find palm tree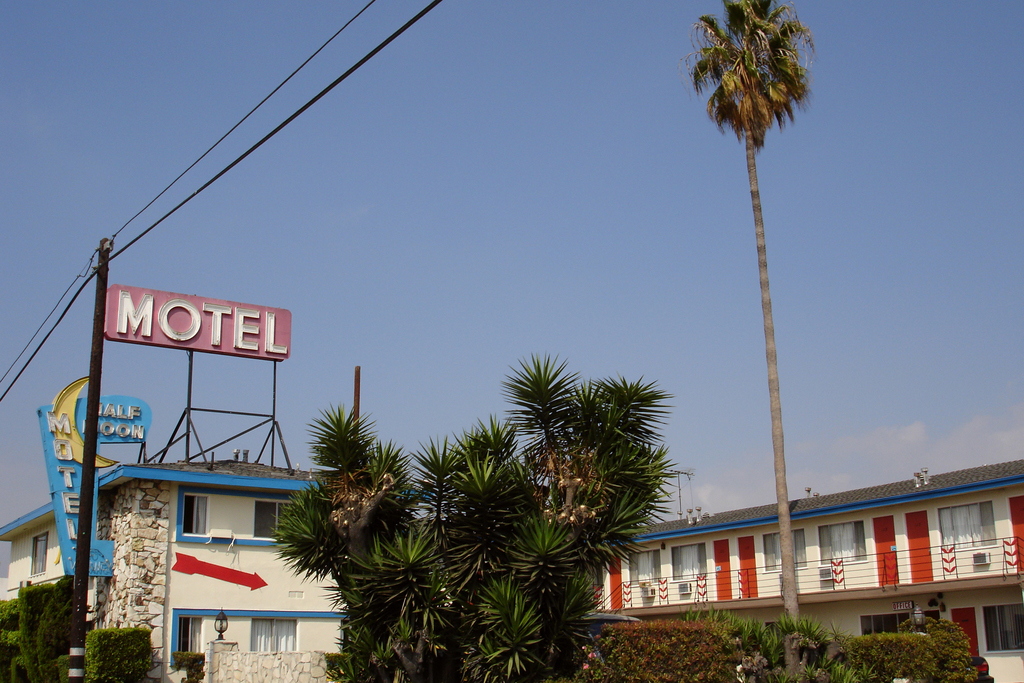
79, 616, 162, 679
